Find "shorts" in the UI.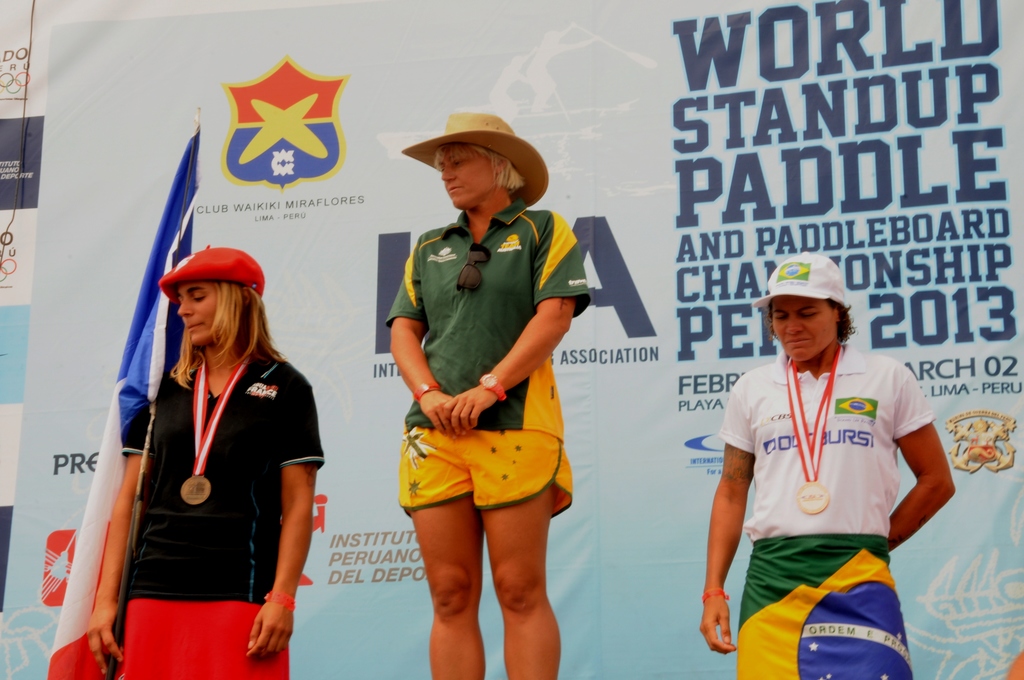
UI element at <bbox>397, 426, 572, 524</bbox>.
